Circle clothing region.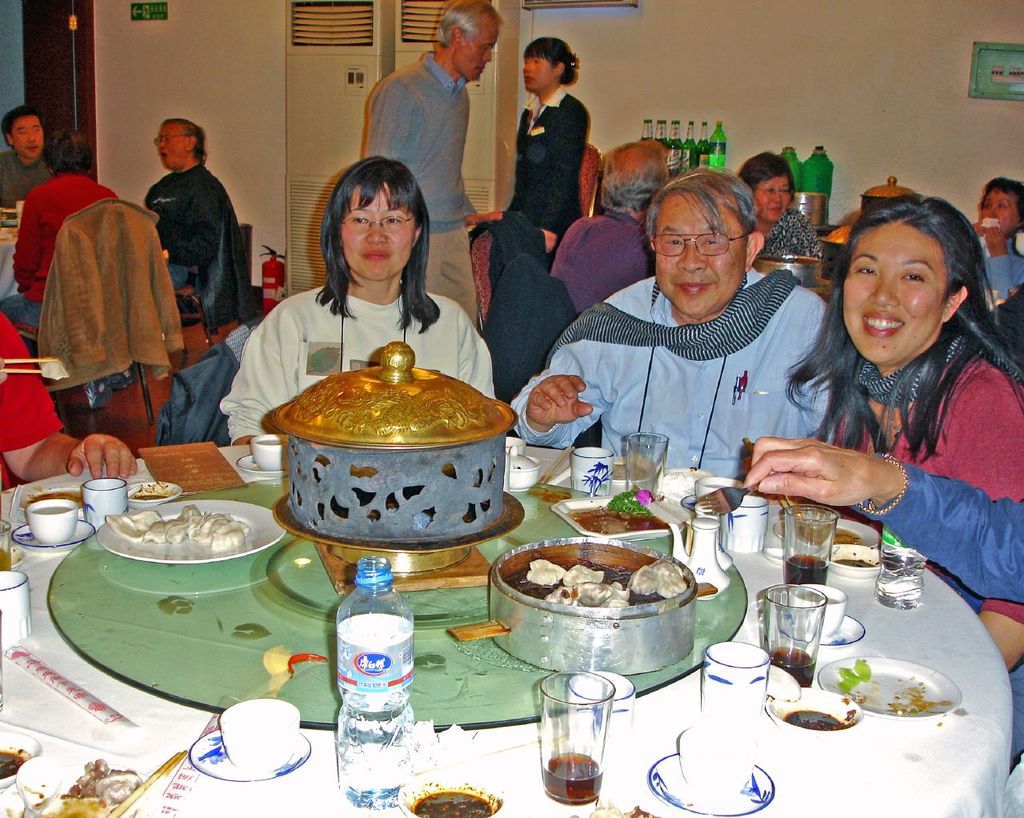
Region: bbox(0, 174, 112, 328).
